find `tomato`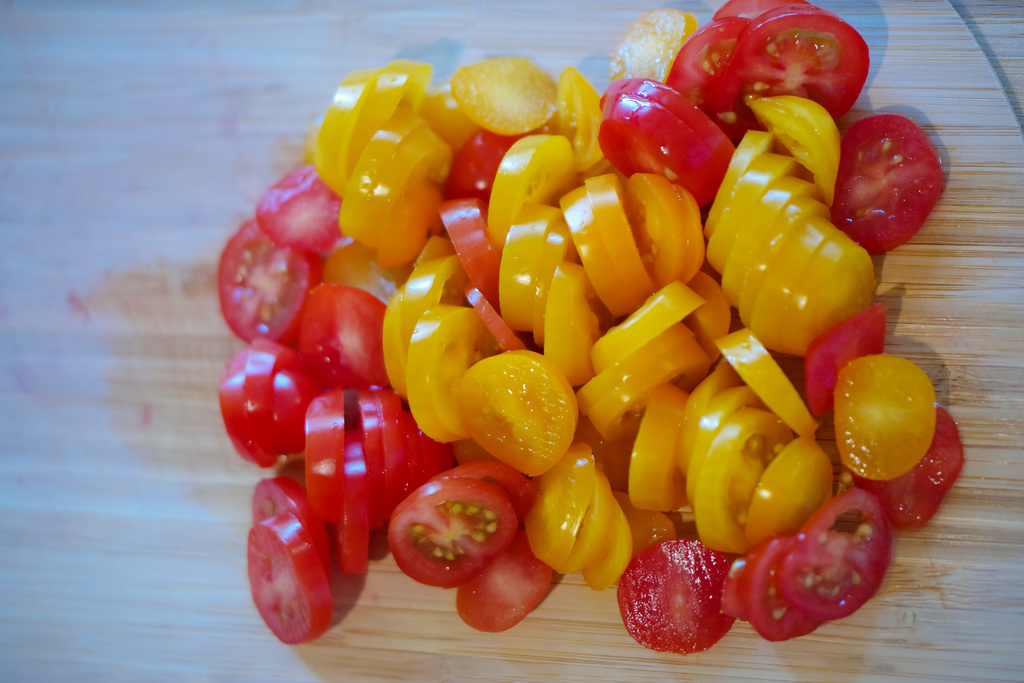
<bbox>449, 131, 535, 201</bbox>
